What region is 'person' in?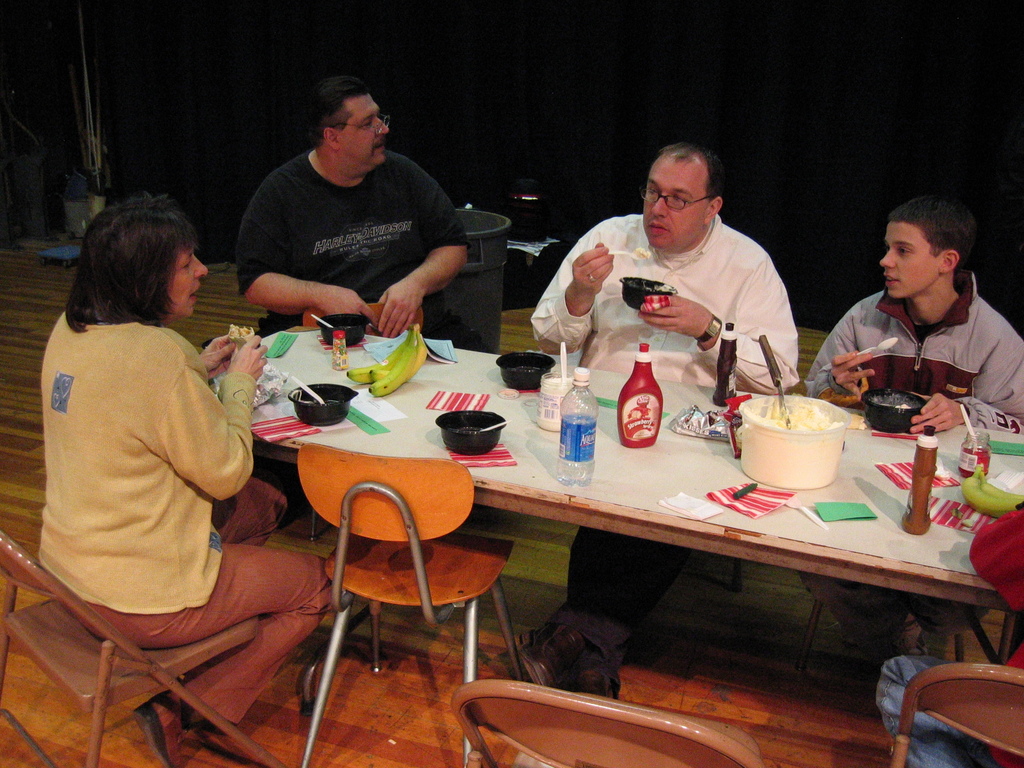
left=236, top=79, right=471, bottom=344.
